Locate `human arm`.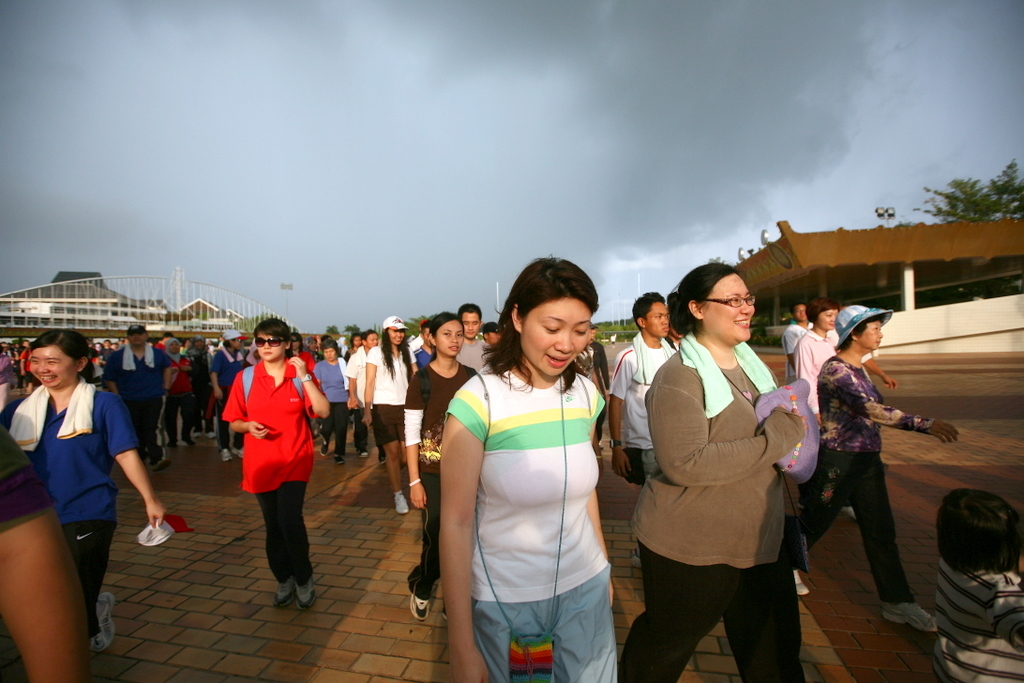
Bounding box: 794/341/821/426.
